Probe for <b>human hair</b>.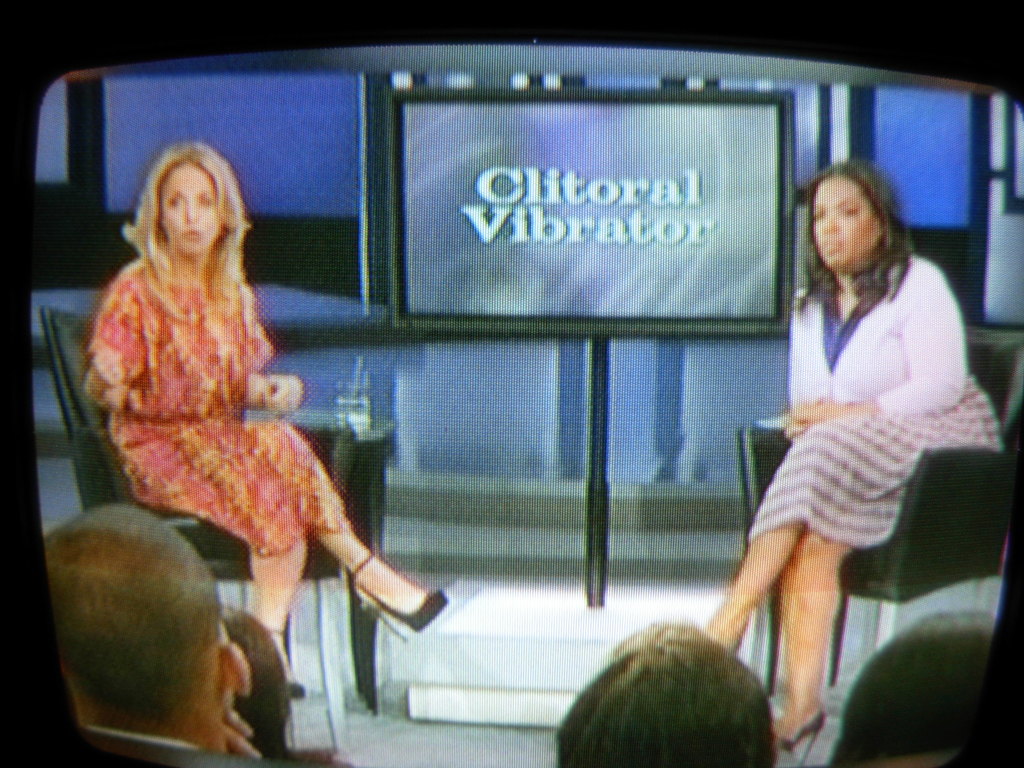
Probe result: detection(826, 605, 1000, 764).
